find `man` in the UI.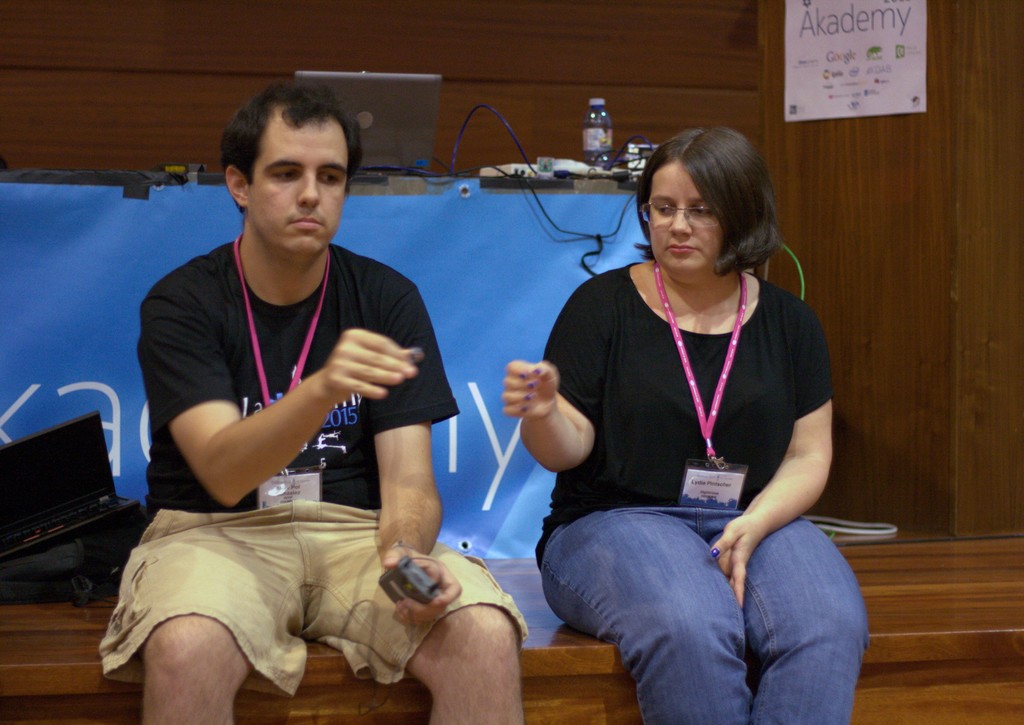
UI element at (x1=113, y1=99, x2=495, y2=708).
